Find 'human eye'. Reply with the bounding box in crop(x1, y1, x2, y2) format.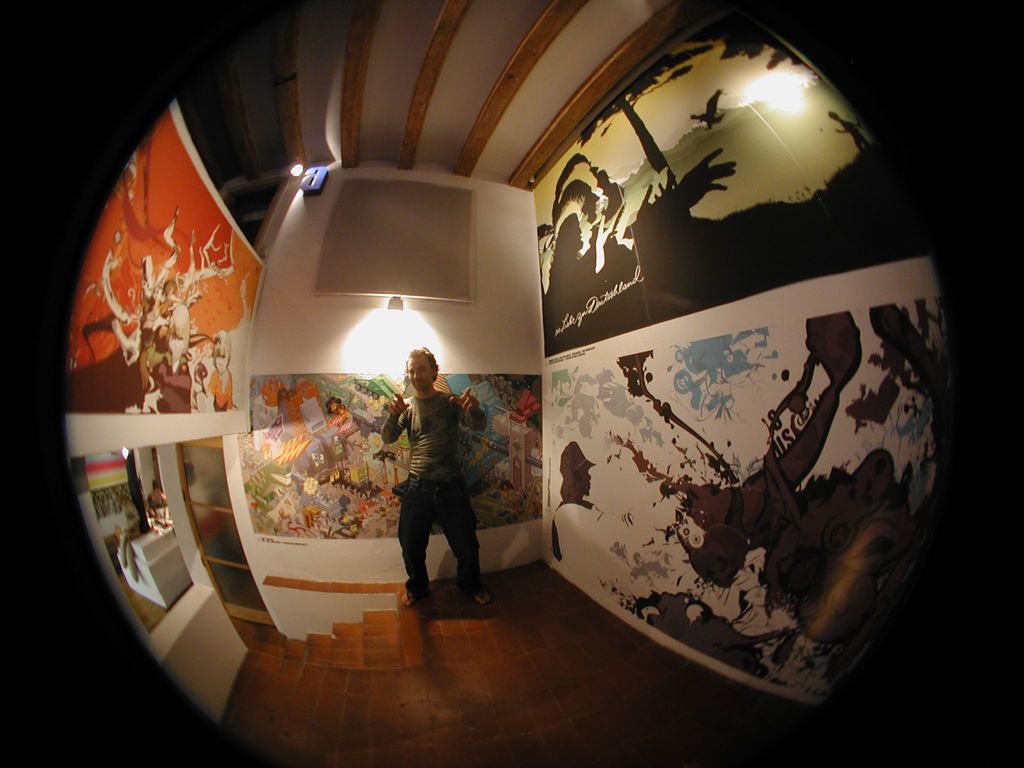
crop(419, 362, 431, 374).
